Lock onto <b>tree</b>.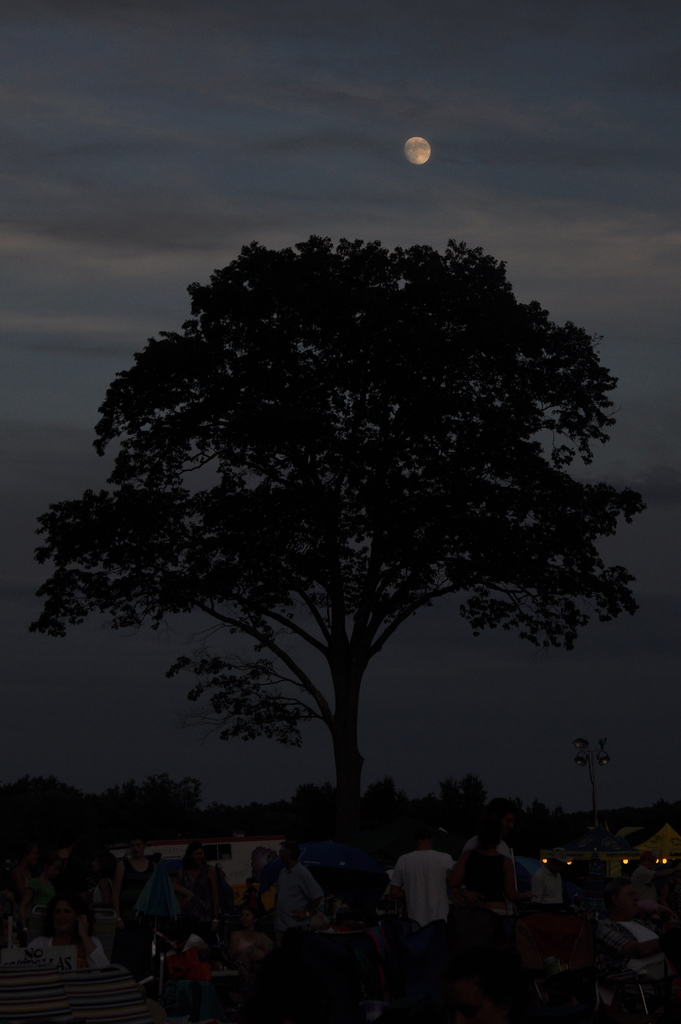
Locked: 121 770 198 816.
